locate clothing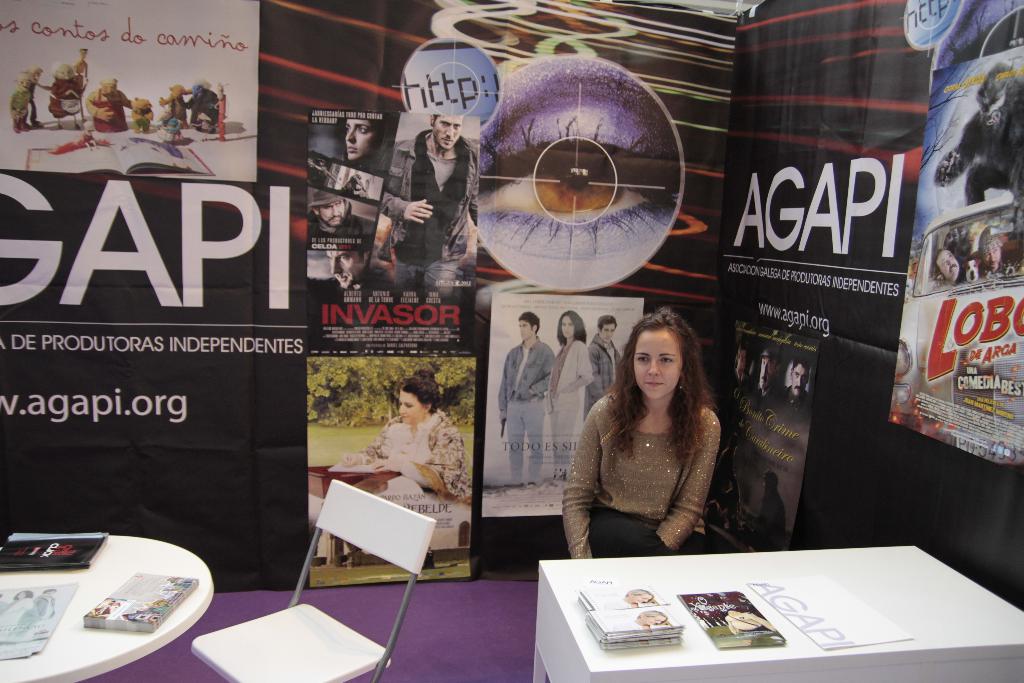
bbox=(560, 362, 755, 569)
